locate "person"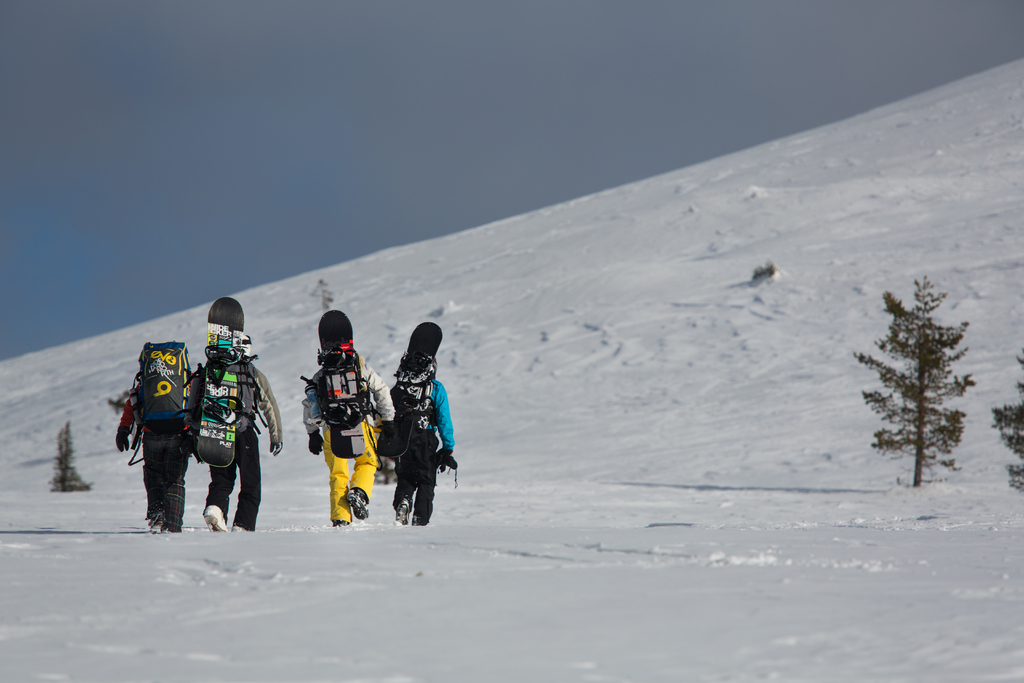
<bbox>387, 311, 454, 531</bbox>
